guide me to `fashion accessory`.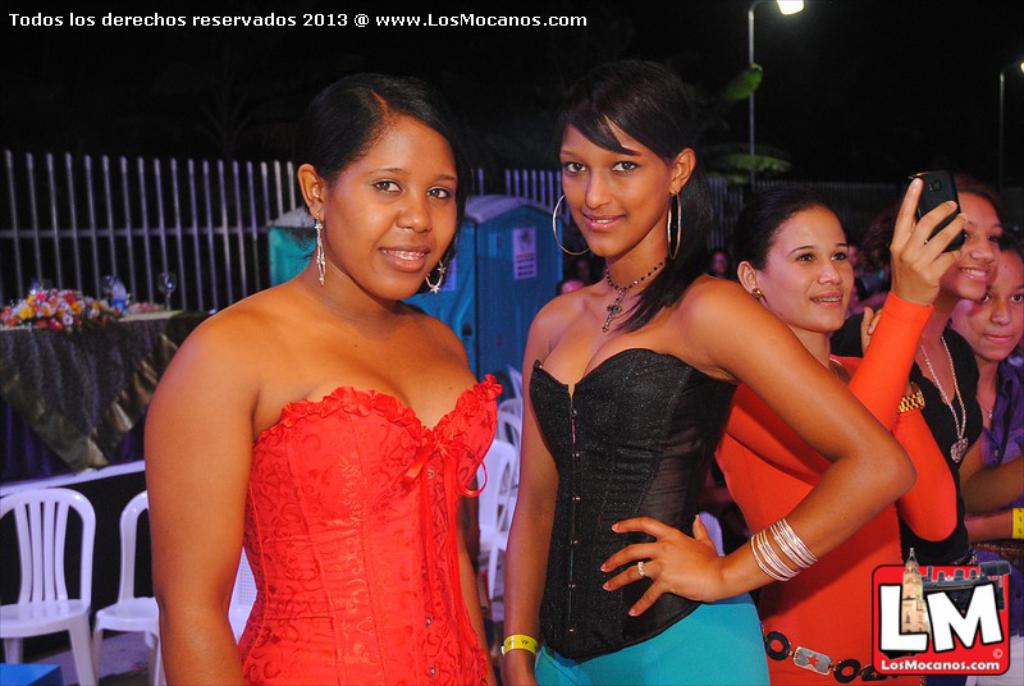
Guidance: [426,261,445,292].
